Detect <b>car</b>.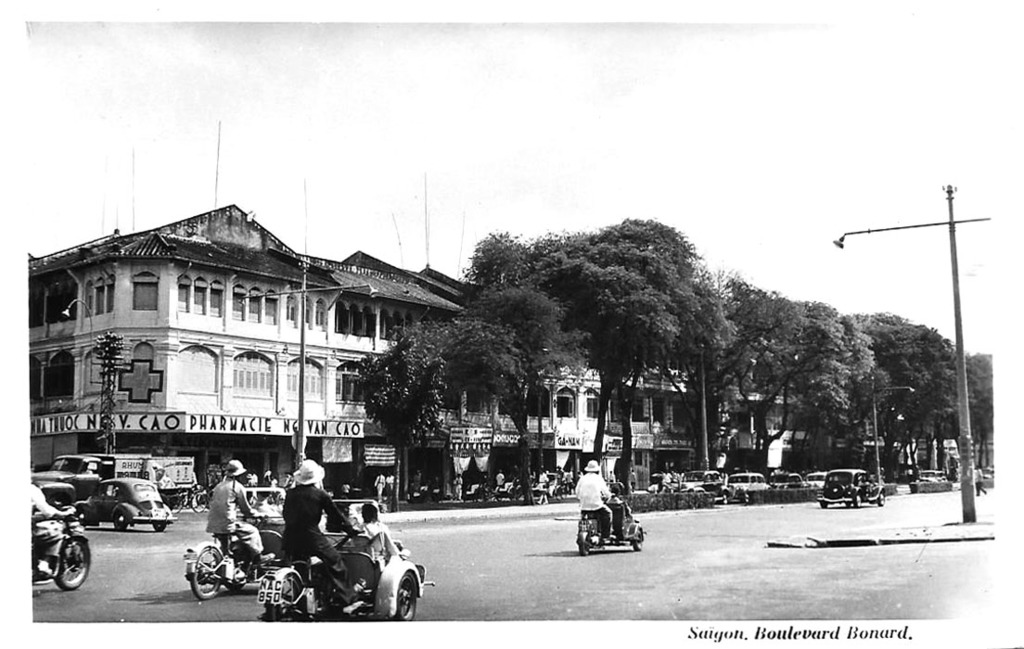
Detected at 813 465 890 506.
